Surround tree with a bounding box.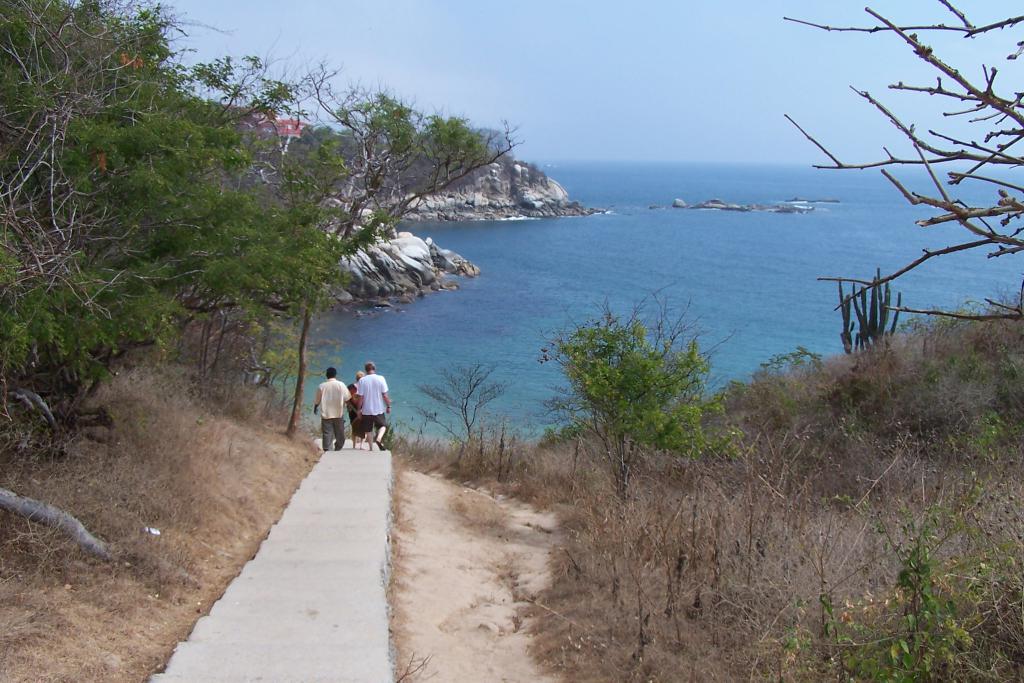
{"left": 536, "top": 281, "right": 744, "bottom": 505}.
